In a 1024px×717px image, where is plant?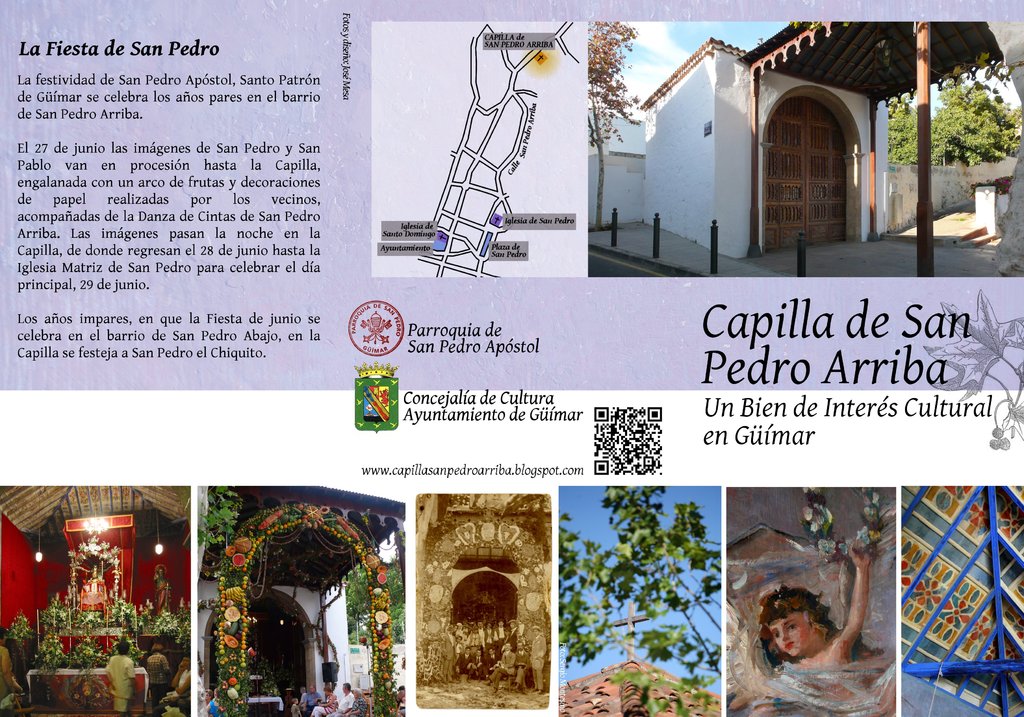
<bbox>199, 481, 235, 549</bbox>.
